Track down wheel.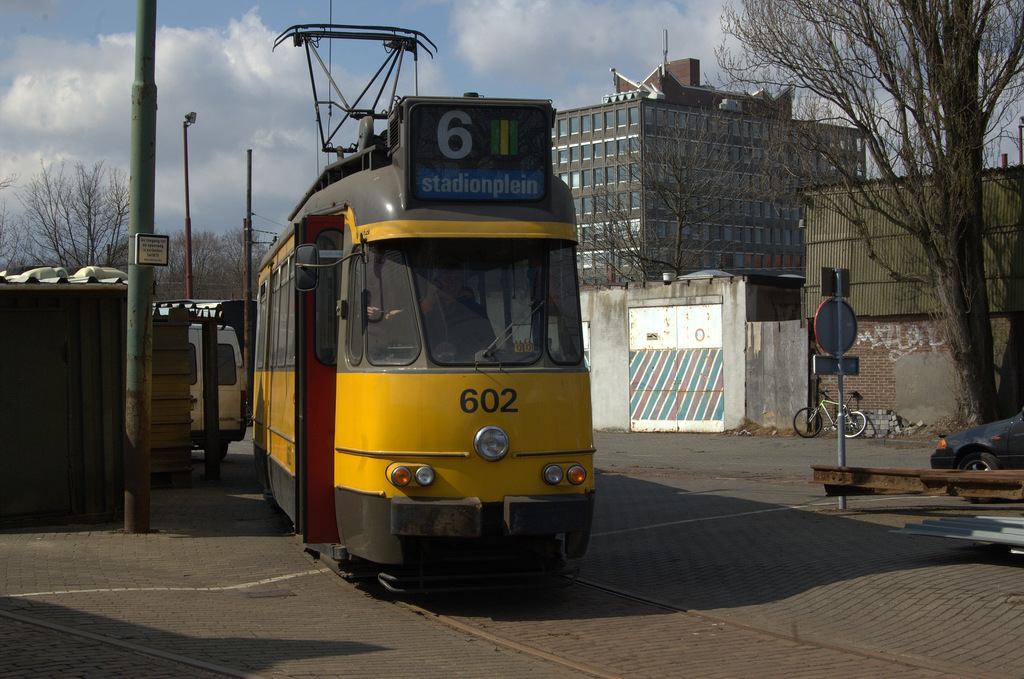
Tracked to [830, 408, 874, 441].
